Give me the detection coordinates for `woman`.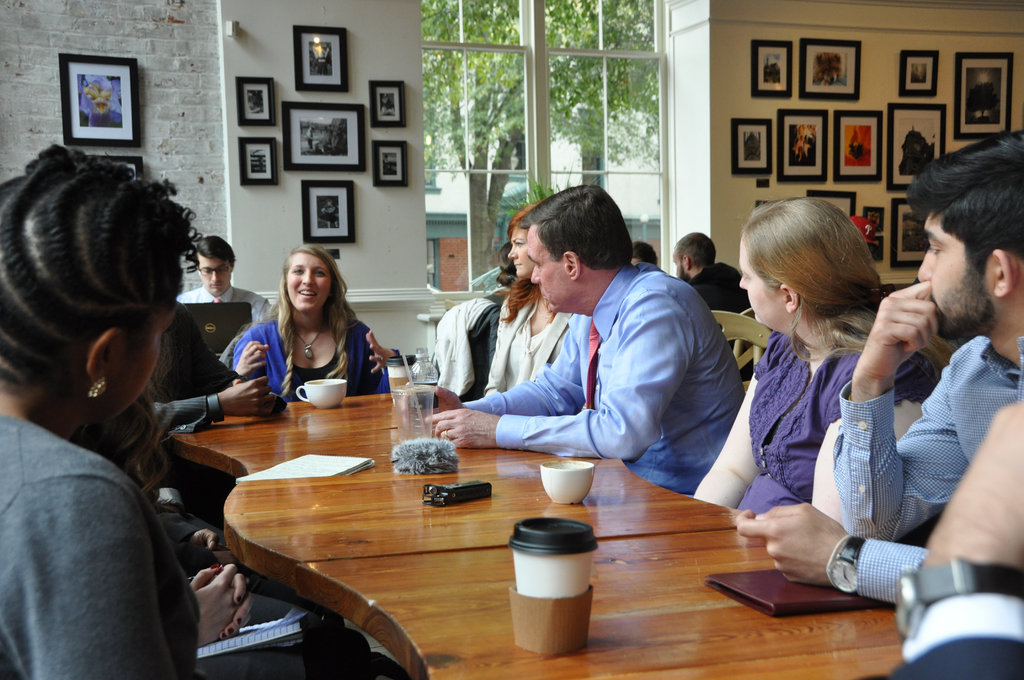
{"left": 483, "top": 204, "right": 584, "bottom": 400}.
